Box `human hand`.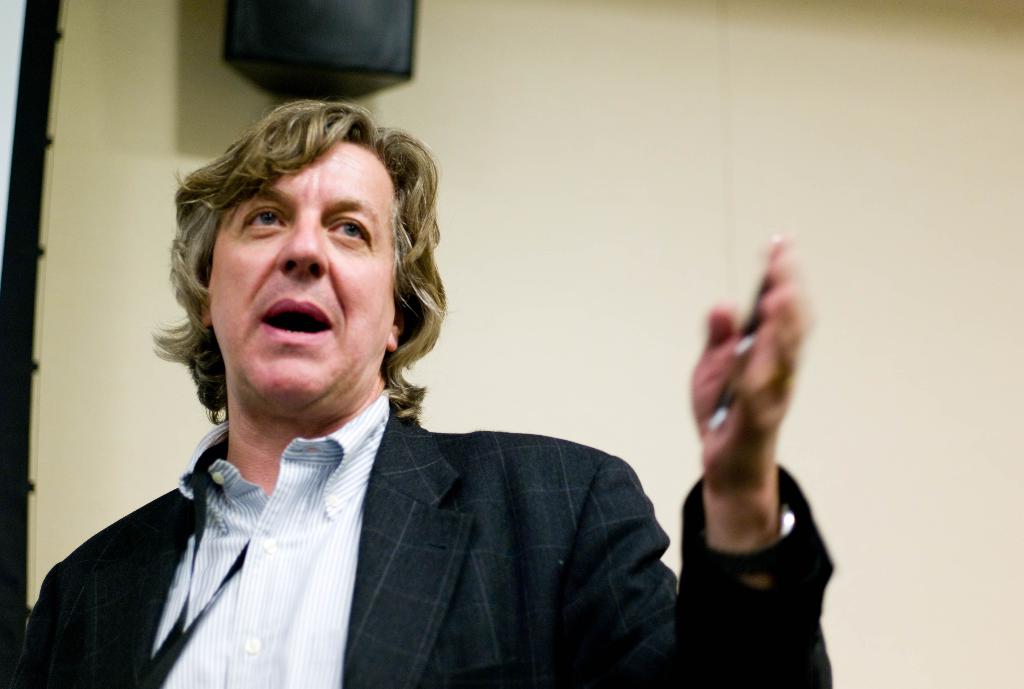
679:241:815:583.
